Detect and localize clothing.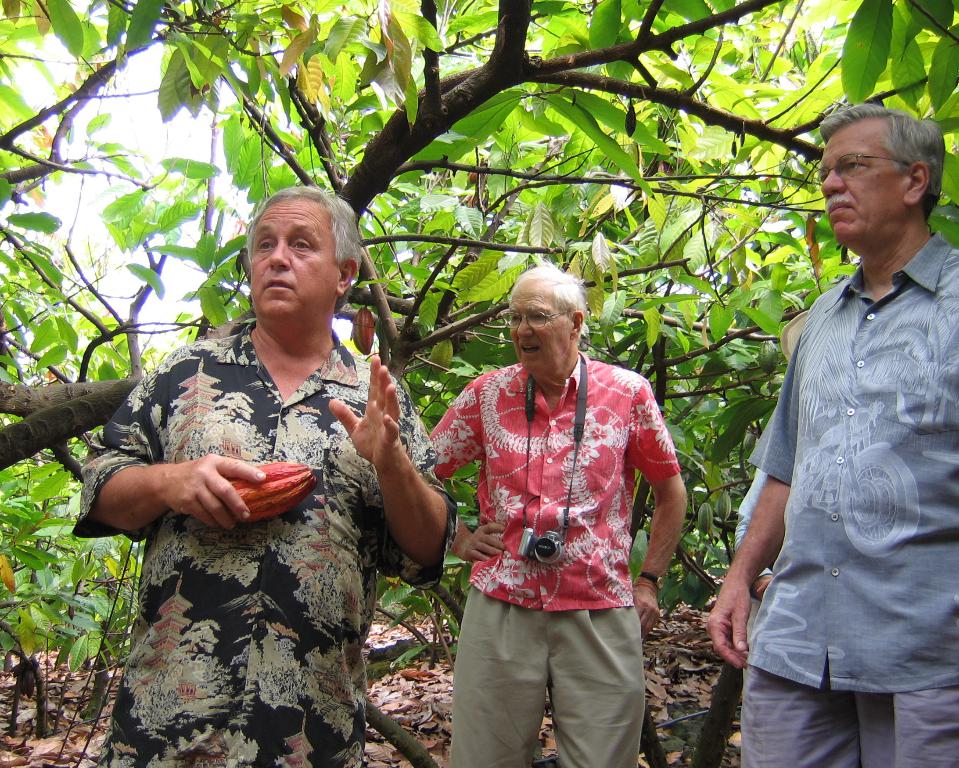
Localized at 741 223 958 767.
